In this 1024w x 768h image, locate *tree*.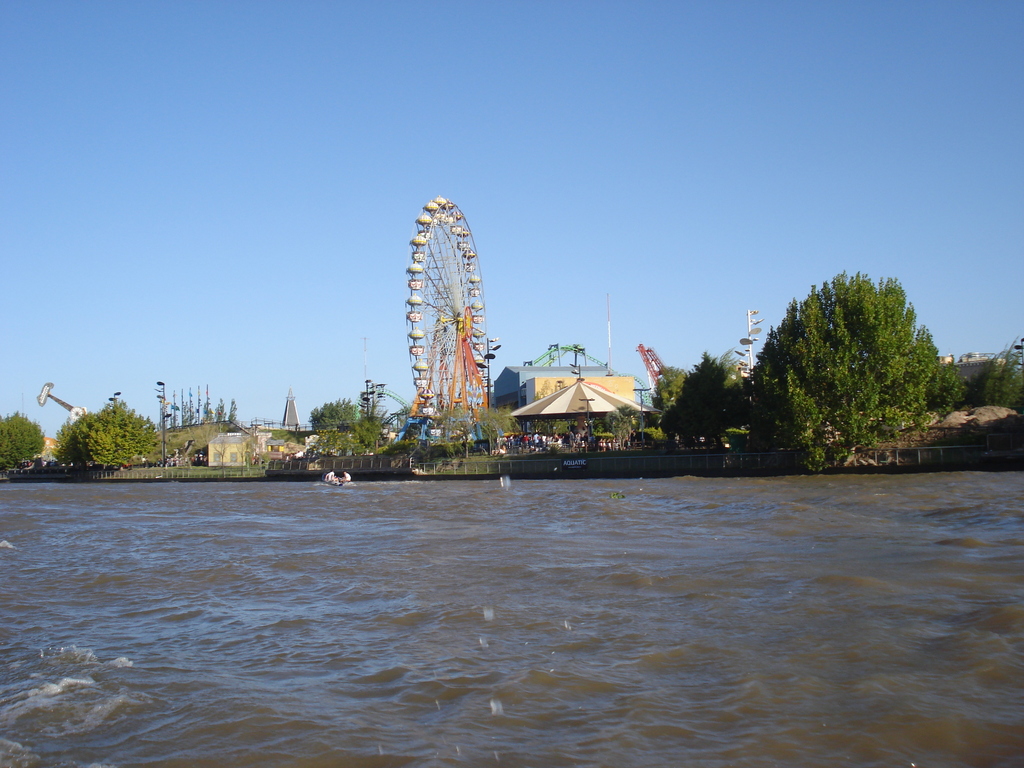
Bounding box: bbox=[48, 387, 164, 466].
